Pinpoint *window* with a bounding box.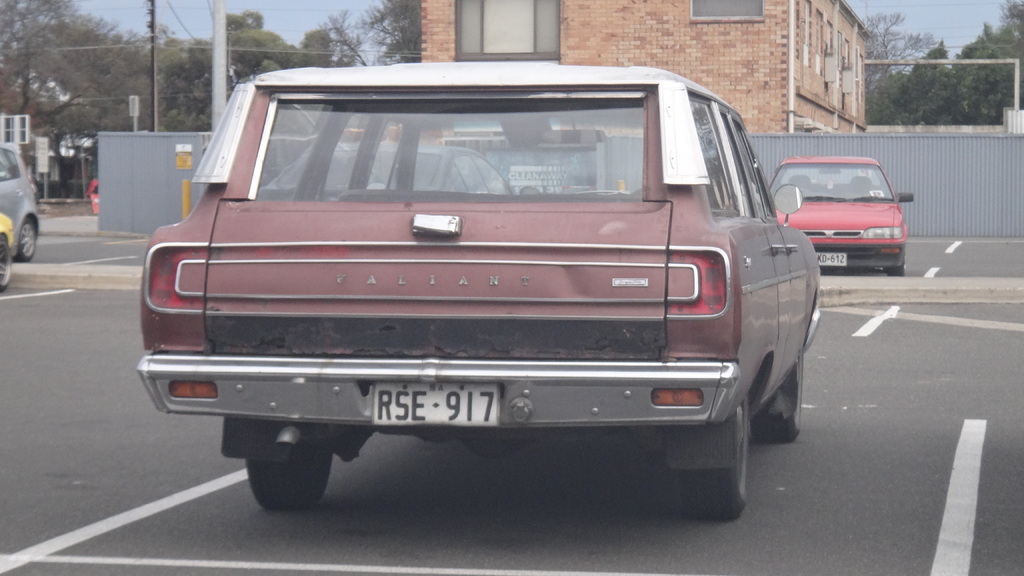
x1=691 y1=100 x2=735 y2=210.
